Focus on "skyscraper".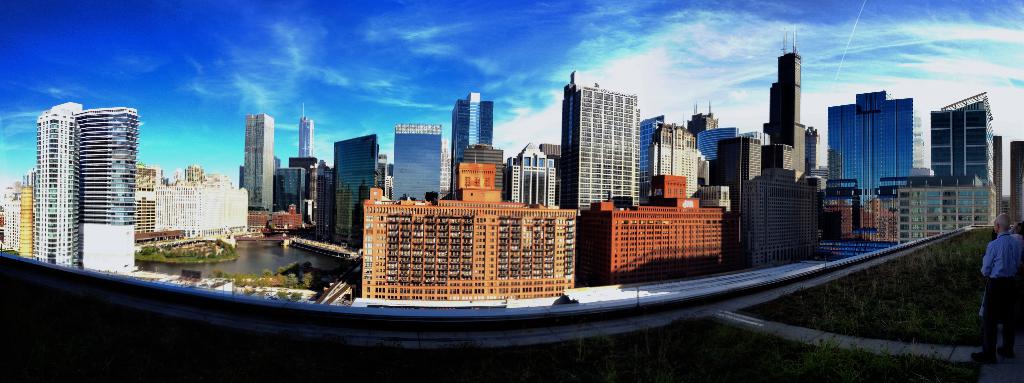
Focused at locate(269, 167, 308, 225).
